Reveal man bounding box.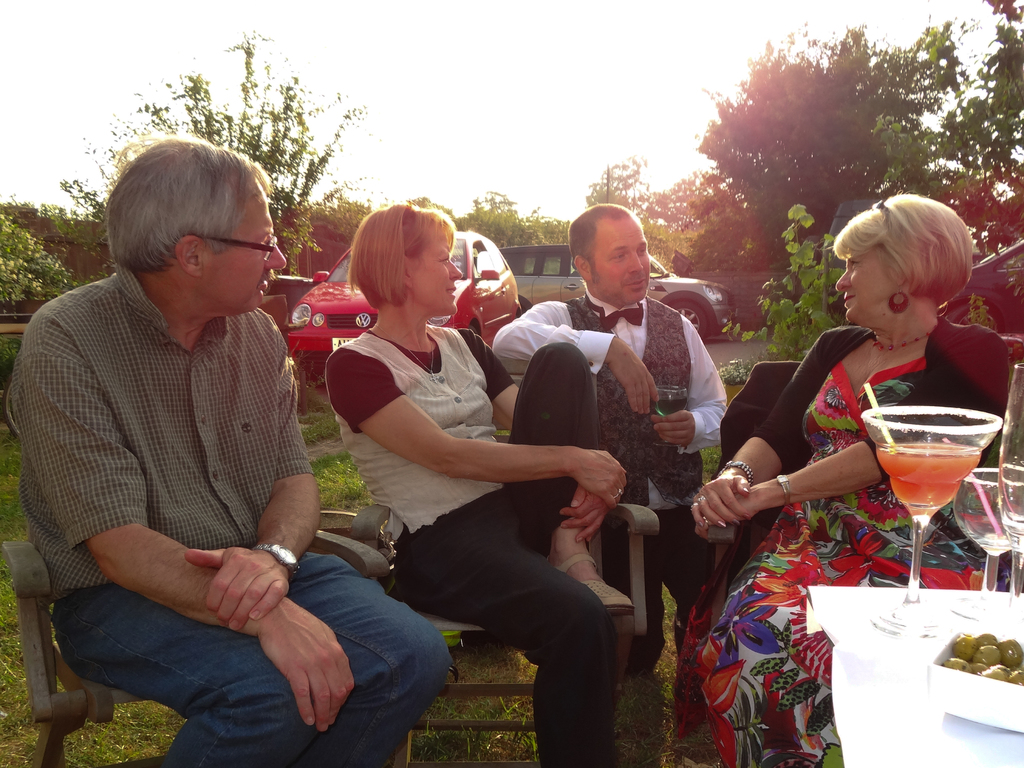
Revealed: [13,155,369,734].
